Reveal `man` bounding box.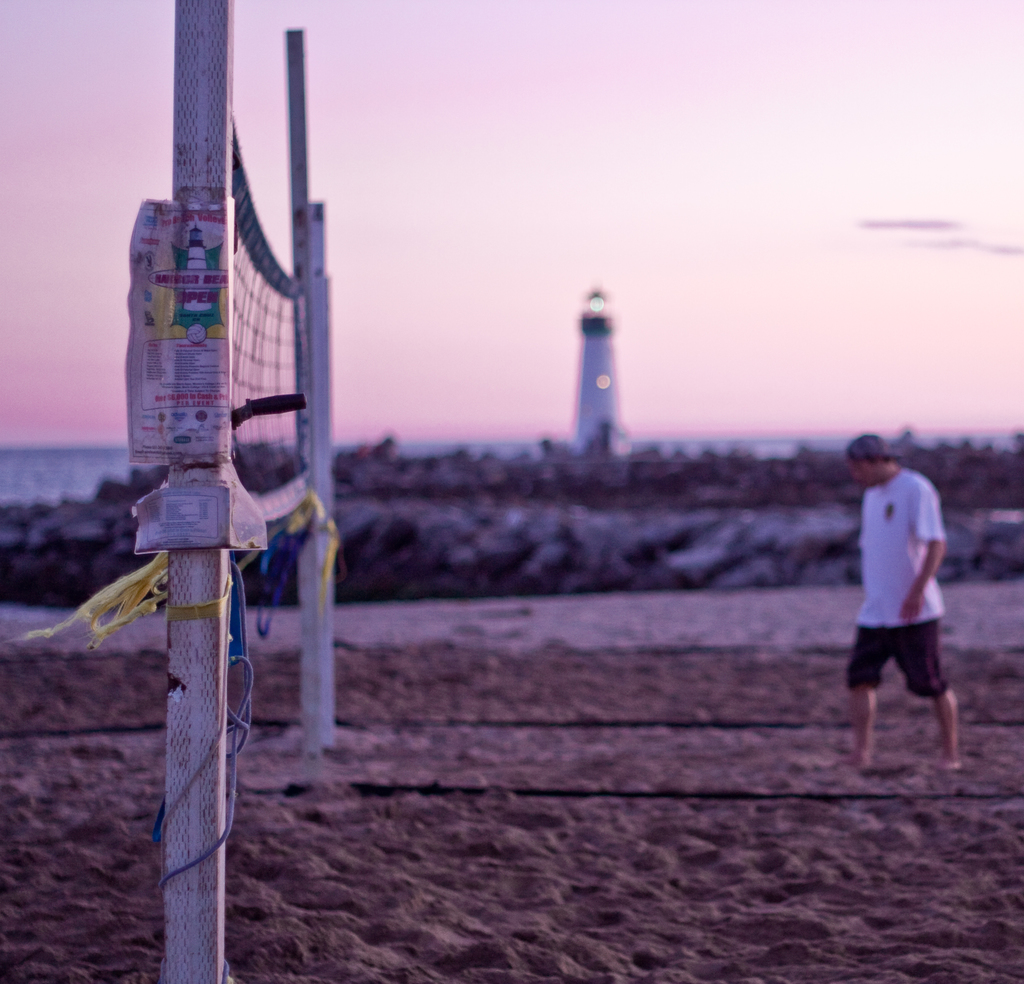
Revealed: rect(836, 432, 964, 772).
